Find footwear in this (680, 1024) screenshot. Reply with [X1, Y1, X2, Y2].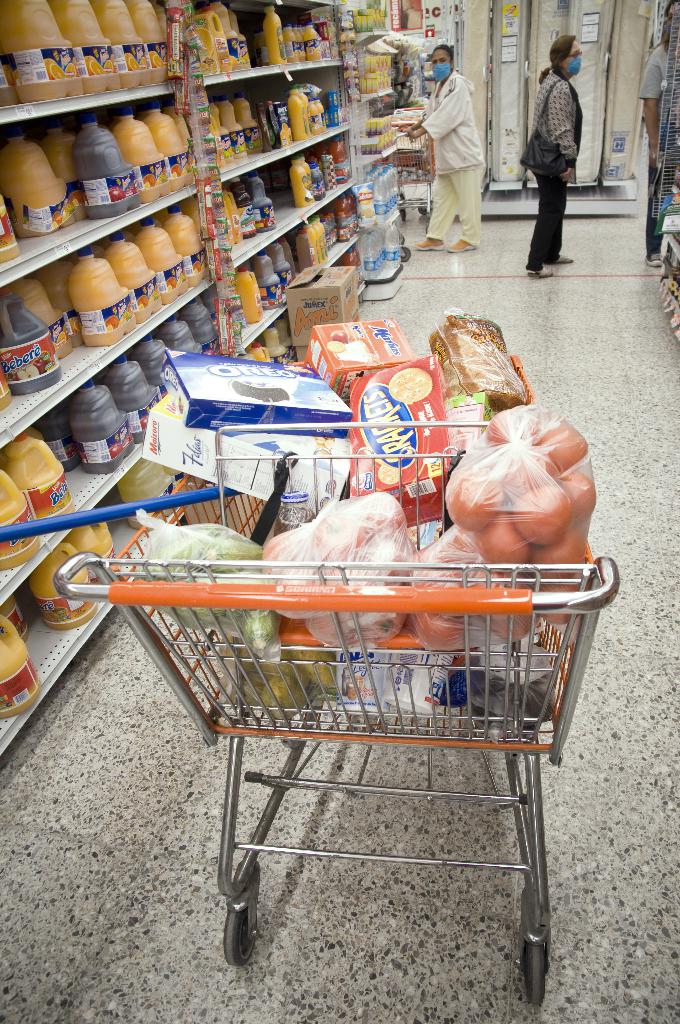
[528, 265, 551, 277].
